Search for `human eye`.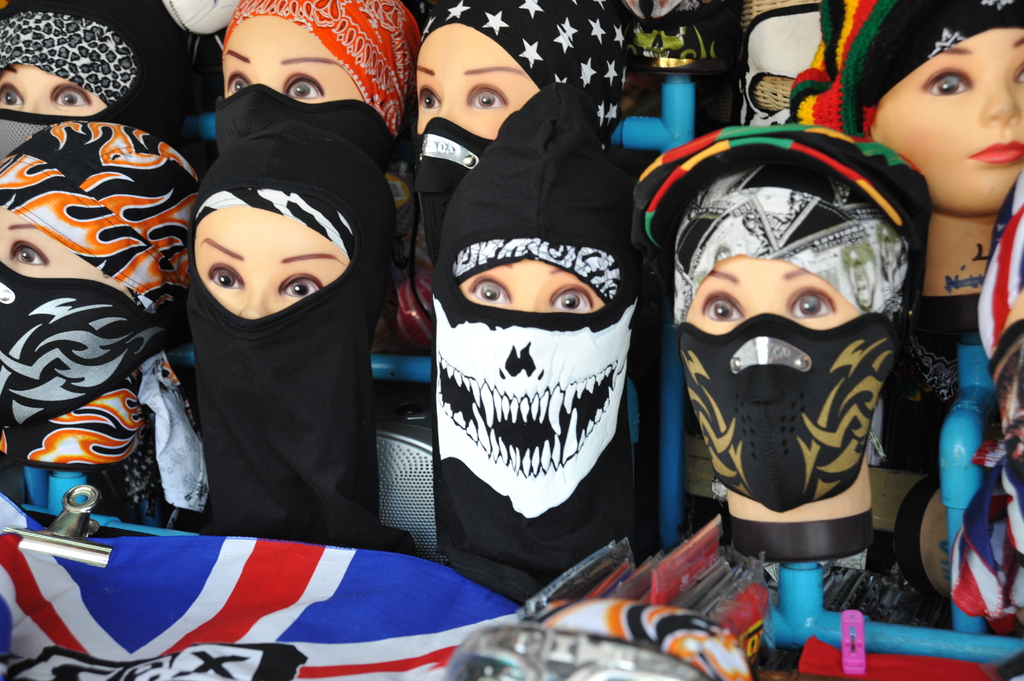
Found at [left=45, top=74, right=94, bottom=108].
